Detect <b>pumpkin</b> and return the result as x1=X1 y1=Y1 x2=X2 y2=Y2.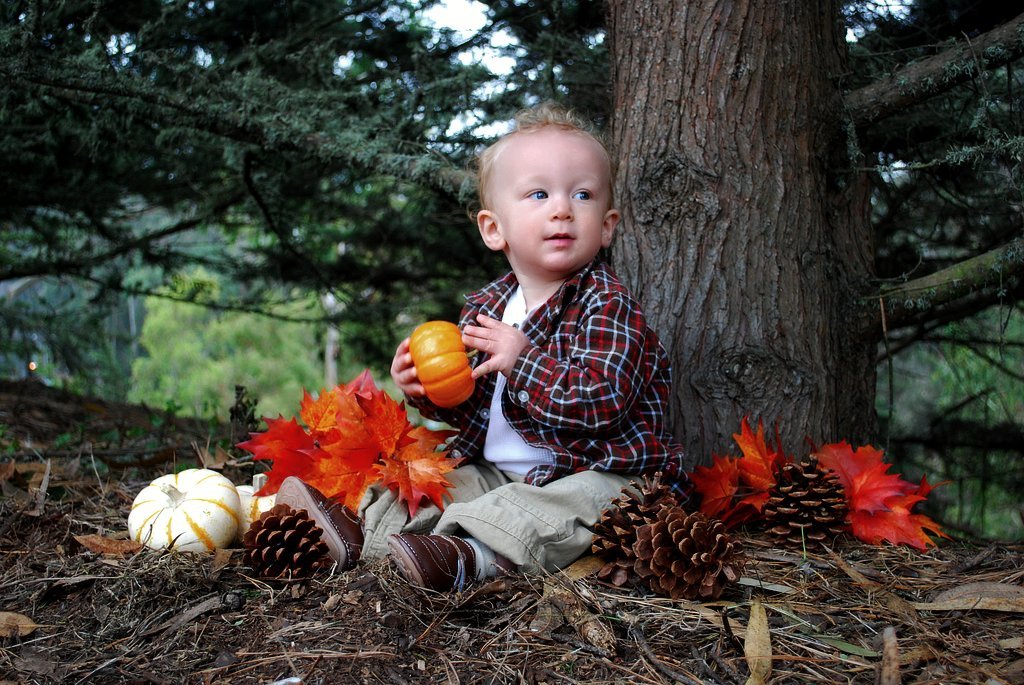
x1=236 y1=469 x2=277 y2=534.
